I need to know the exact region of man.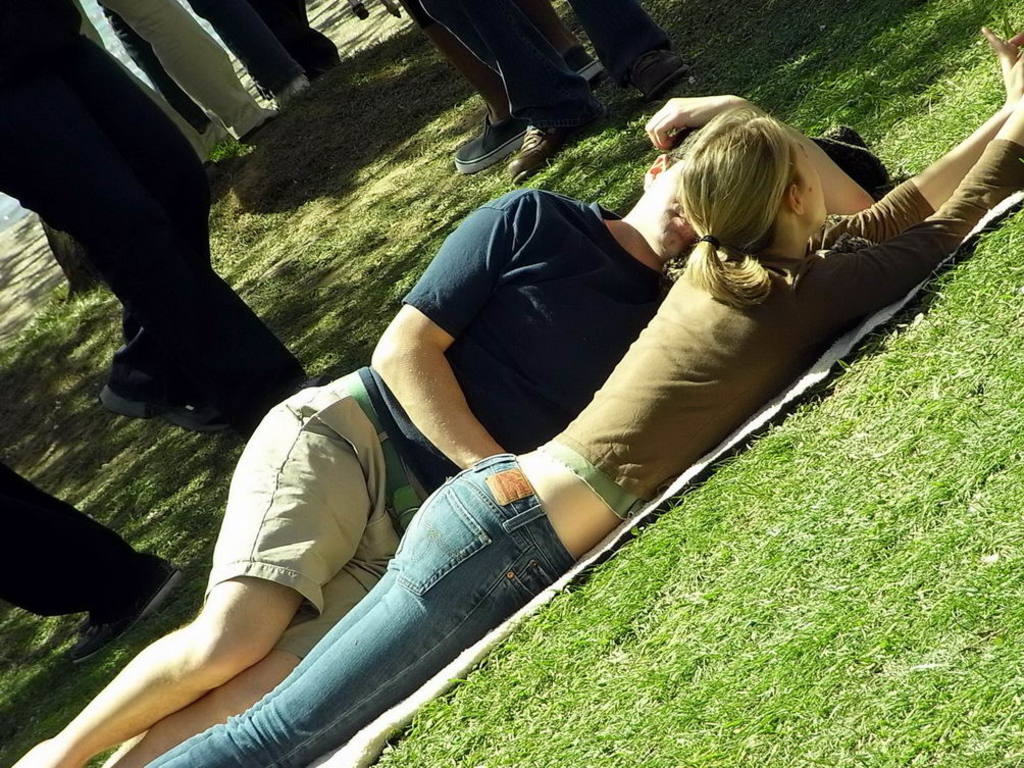
Region: <bbox>0, 0, 307, 434</bbox>.
